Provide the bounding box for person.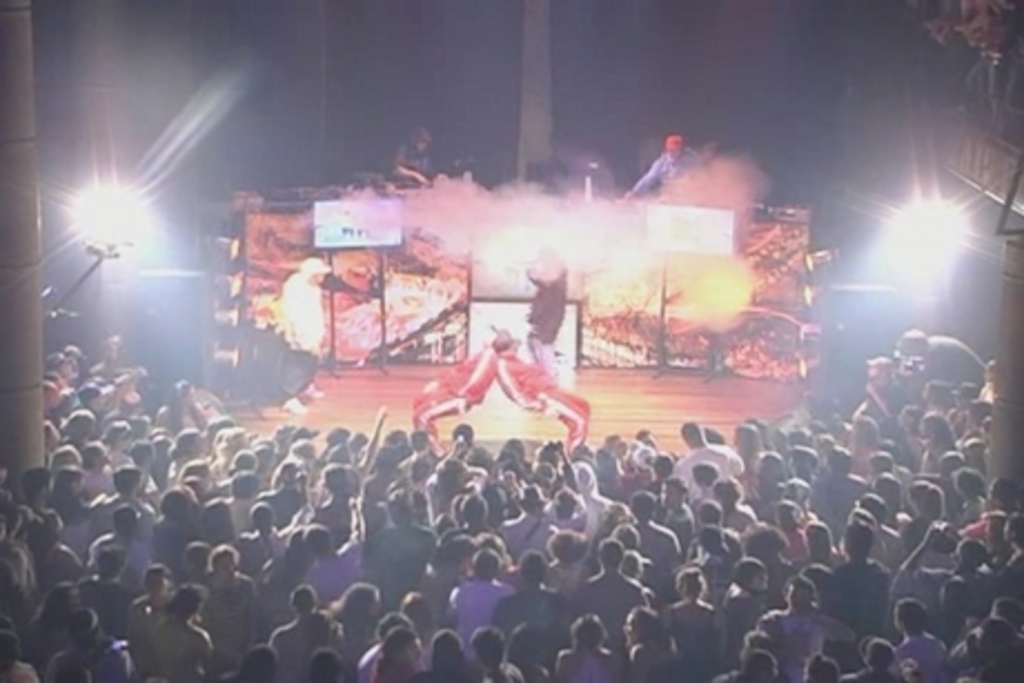
pyautogui.locateOnScreen(521, 247, 574, 403).
